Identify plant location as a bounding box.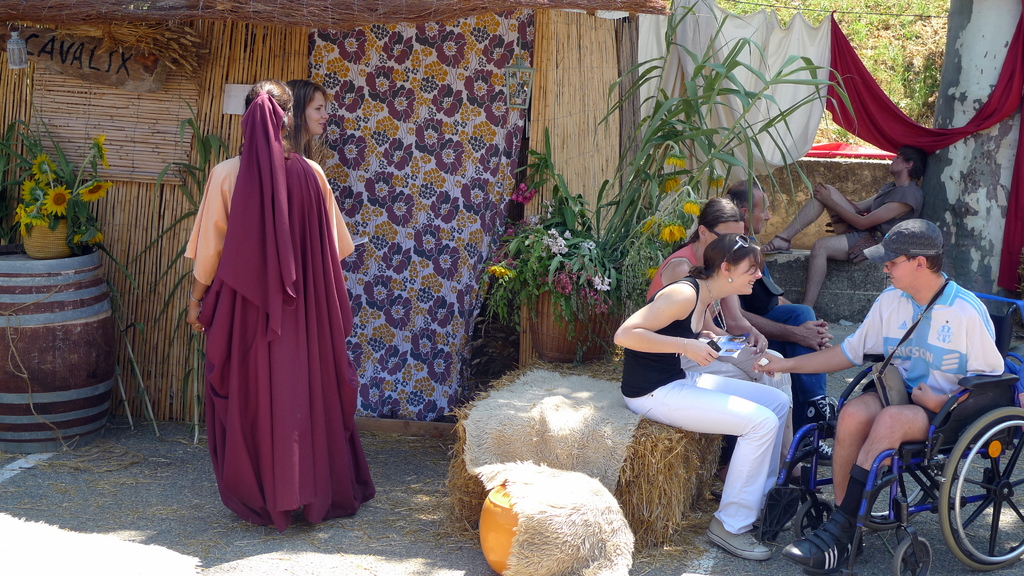
bbox=[1, 120, 112, 271].
